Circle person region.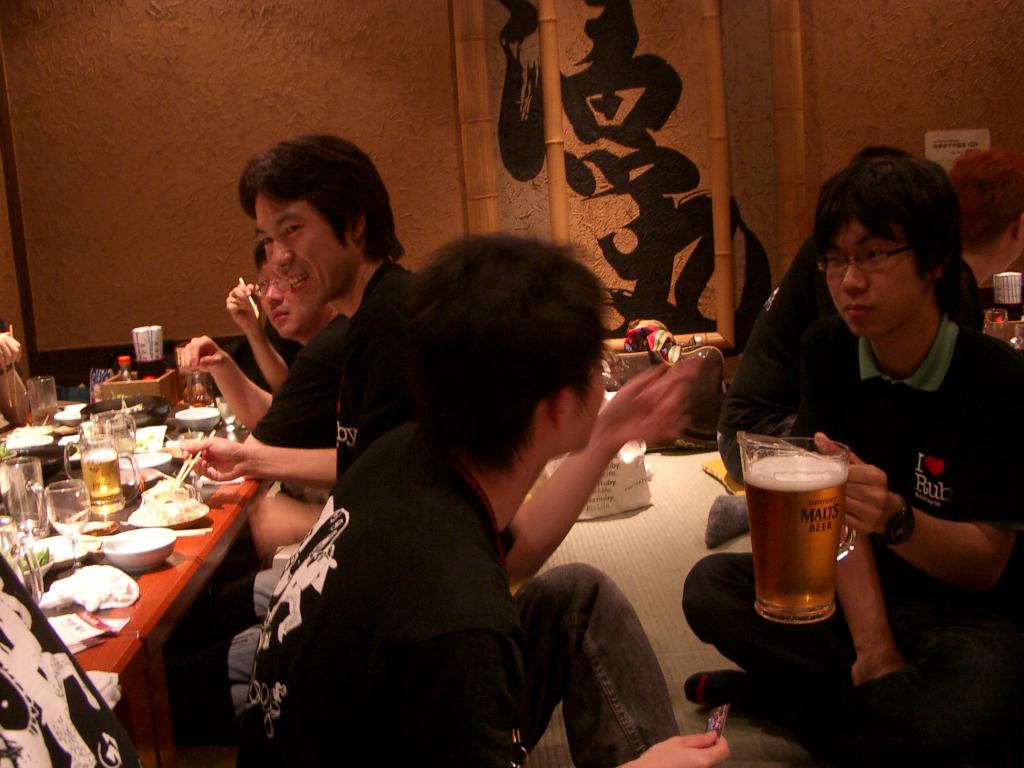
Region: x1=234 y1=218 x2=737 y2=767.
